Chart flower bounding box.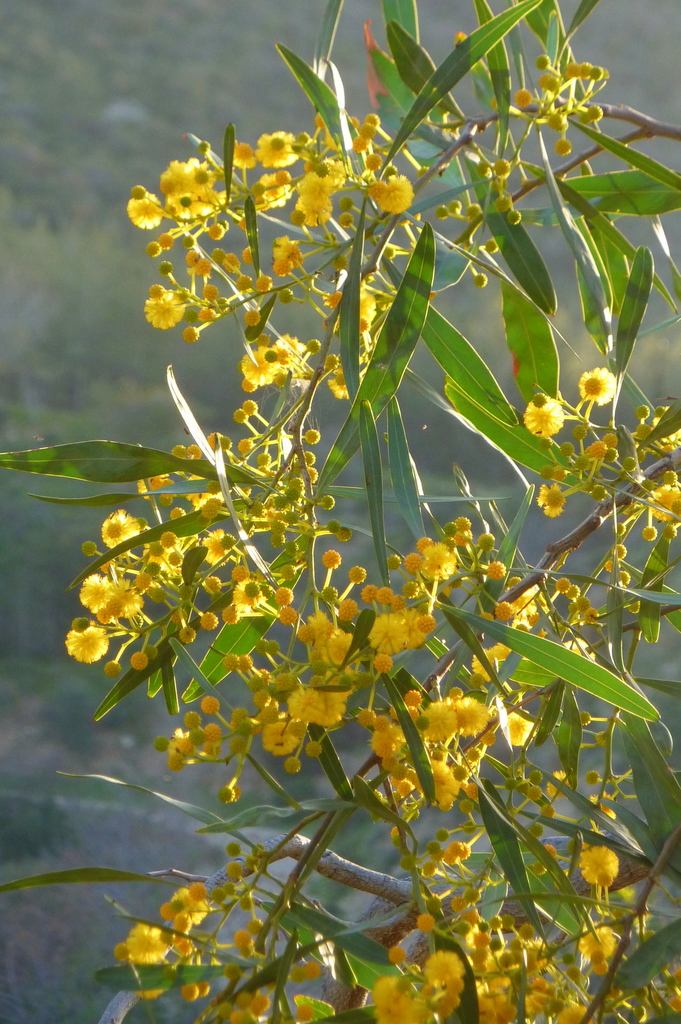
Charted: 644,410,680,451.
